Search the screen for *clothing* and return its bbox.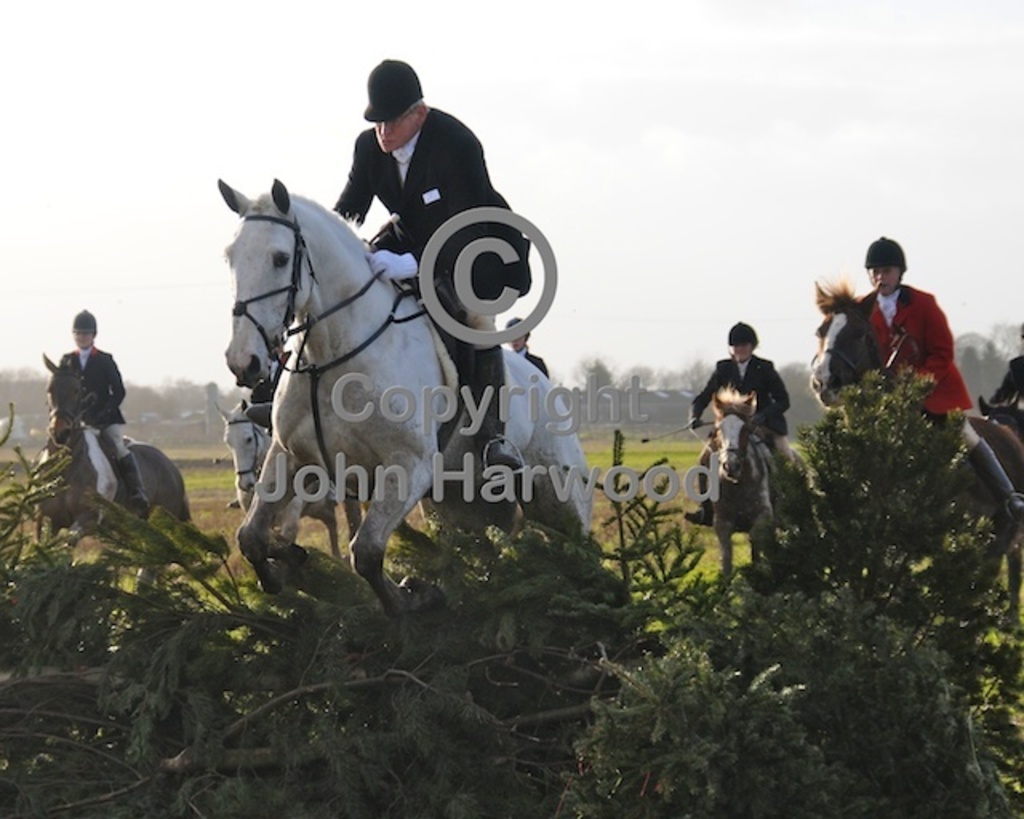
Found: 685 360 787 435.
